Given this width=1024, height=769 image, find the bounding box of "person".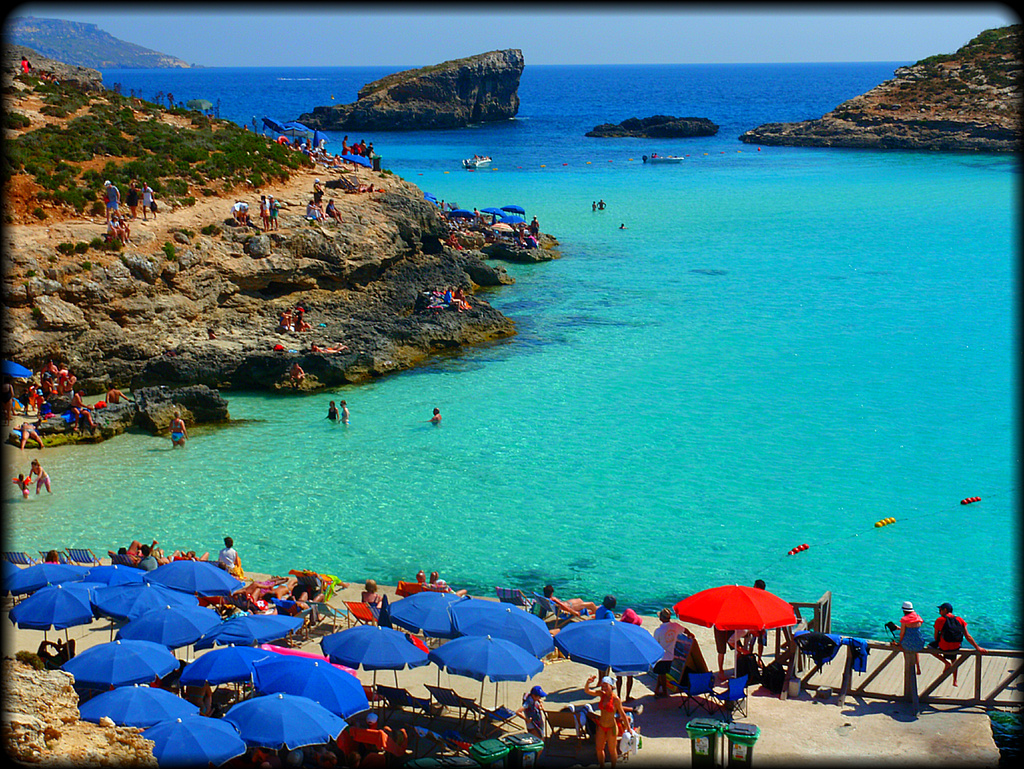
<bbox>590, 201, 601, 214</bbox>.
